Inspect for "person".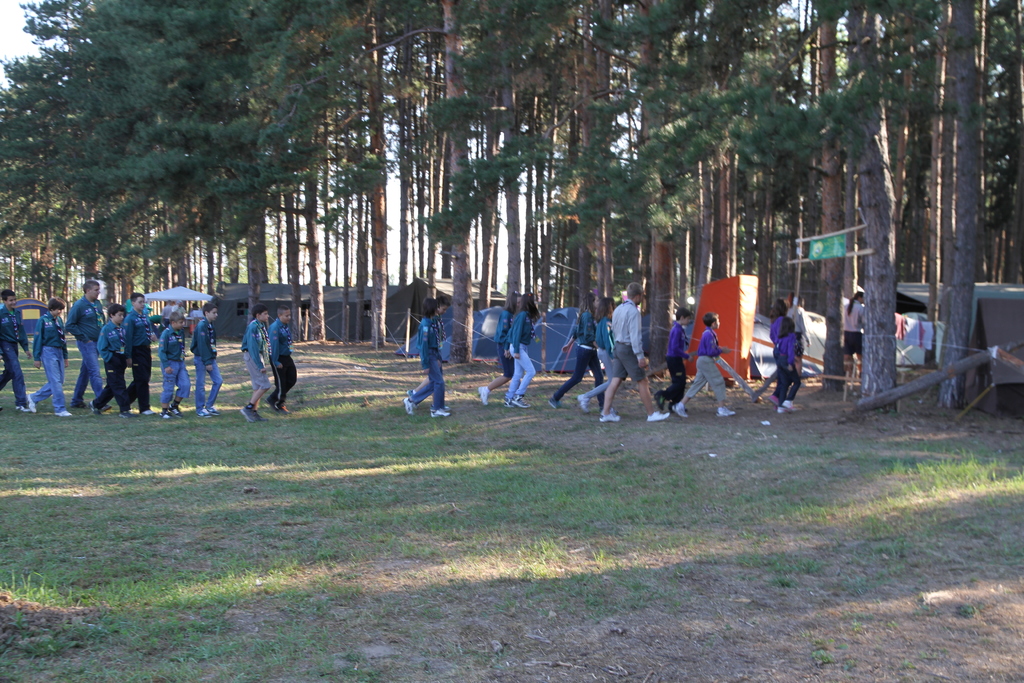
Inspection: select_region(36, 298, 72, 418).
